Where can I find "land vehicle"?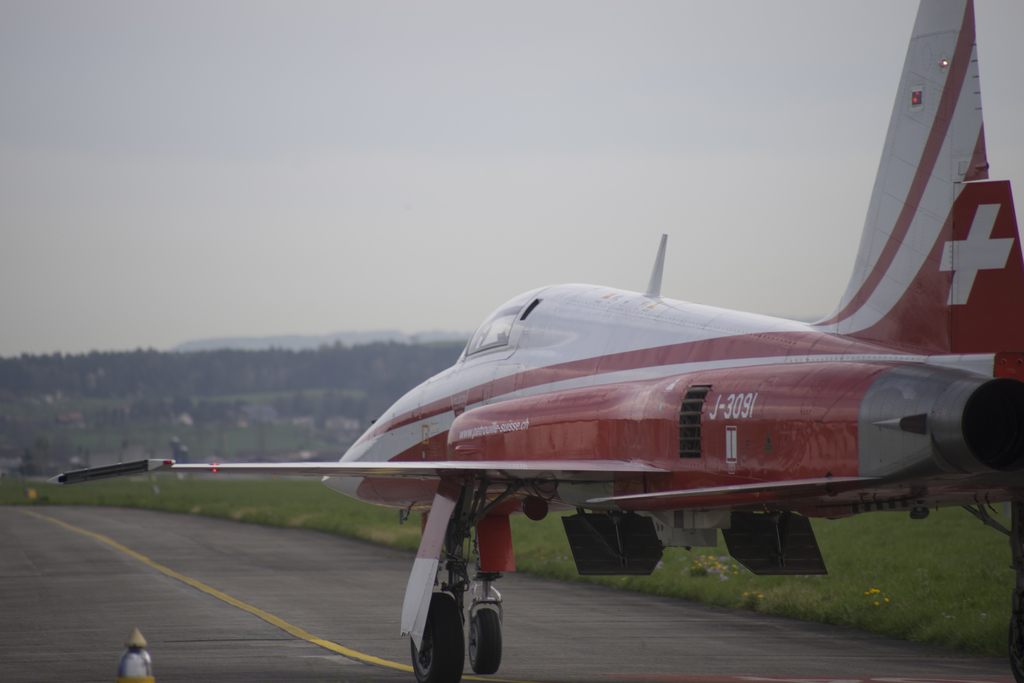
You can find it at (33,0,1023,682).
